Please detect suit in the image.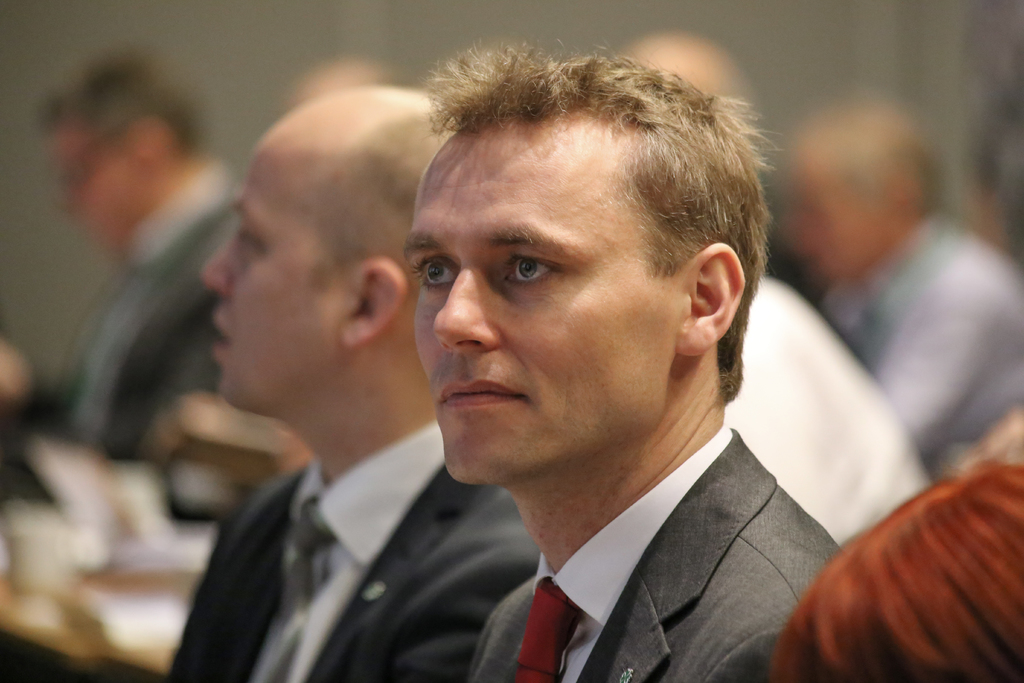
156 414 537 682.
